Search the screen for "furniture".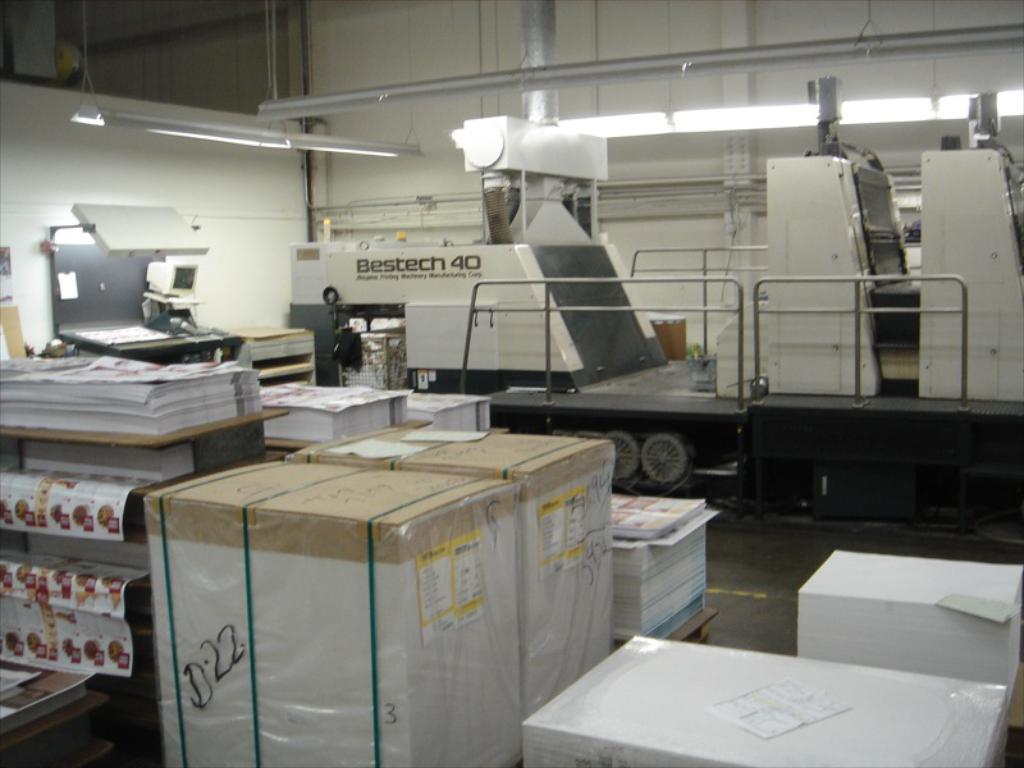
Found at [0, 690, 114, 767].
